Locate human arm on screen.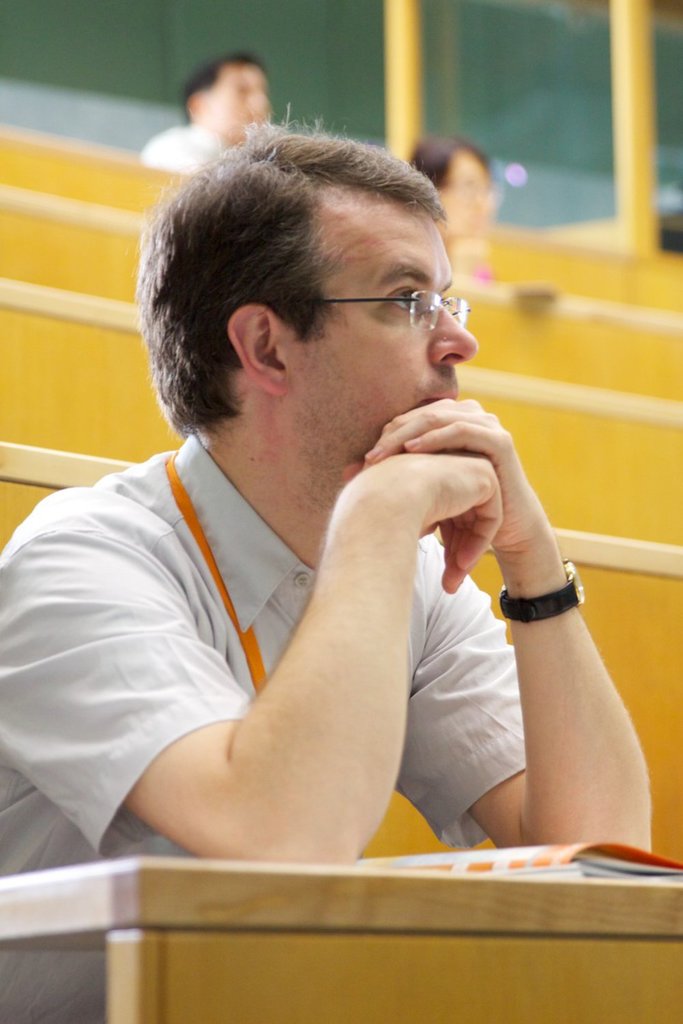
On screen at [117,445,442,869].
